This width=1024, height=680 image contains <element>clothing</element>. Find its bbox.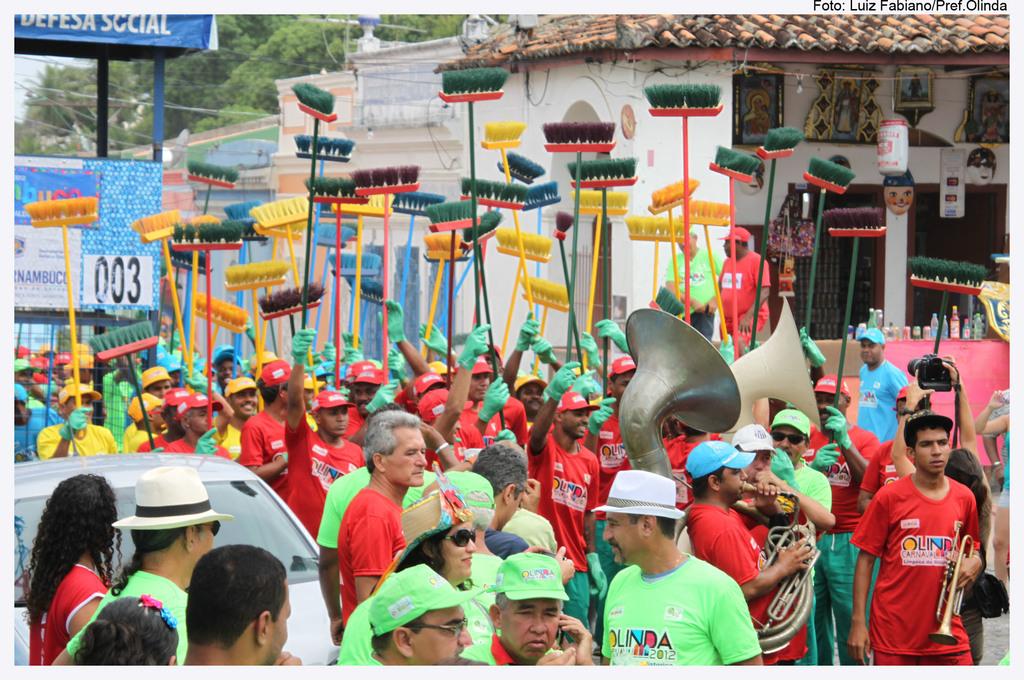
x1=598, y1=411, x2=634, y2=644.
